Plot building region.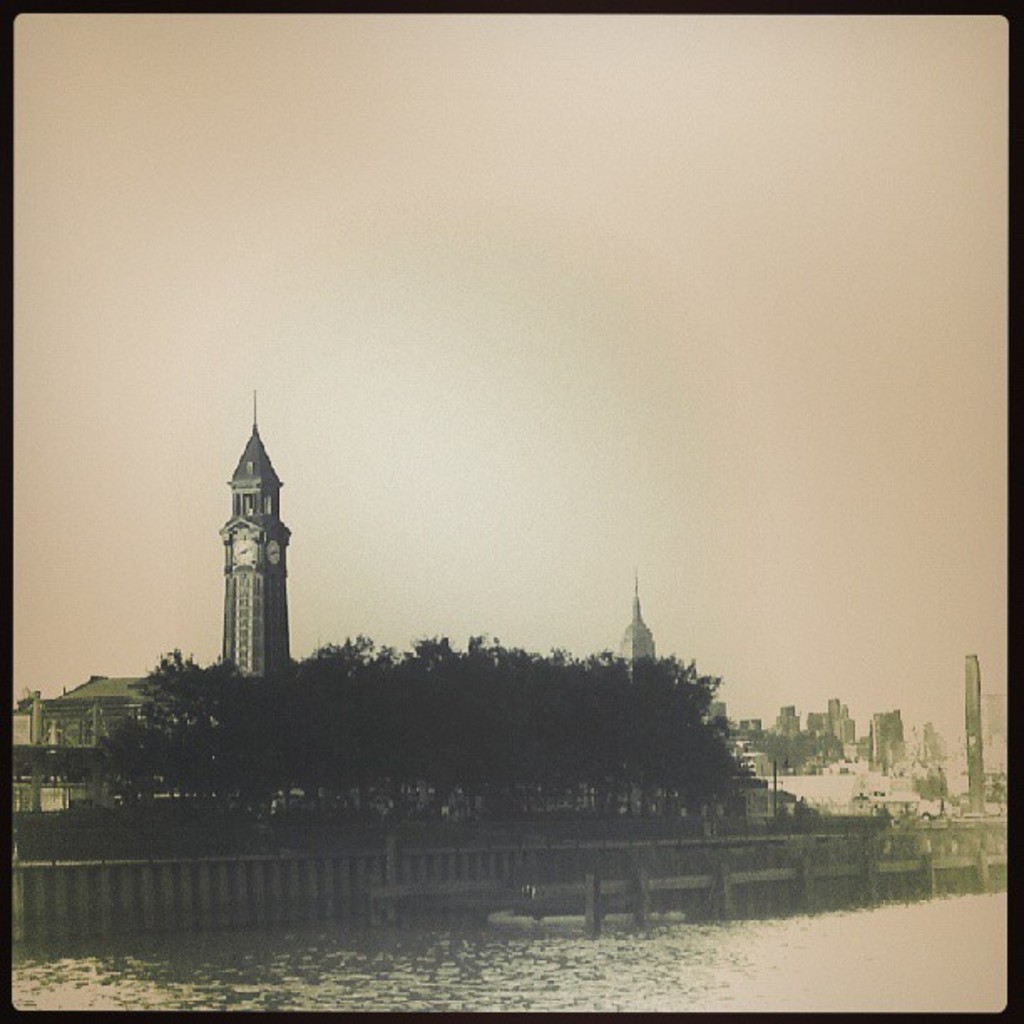
Plotted at locate(12, 673, 228, 820).
